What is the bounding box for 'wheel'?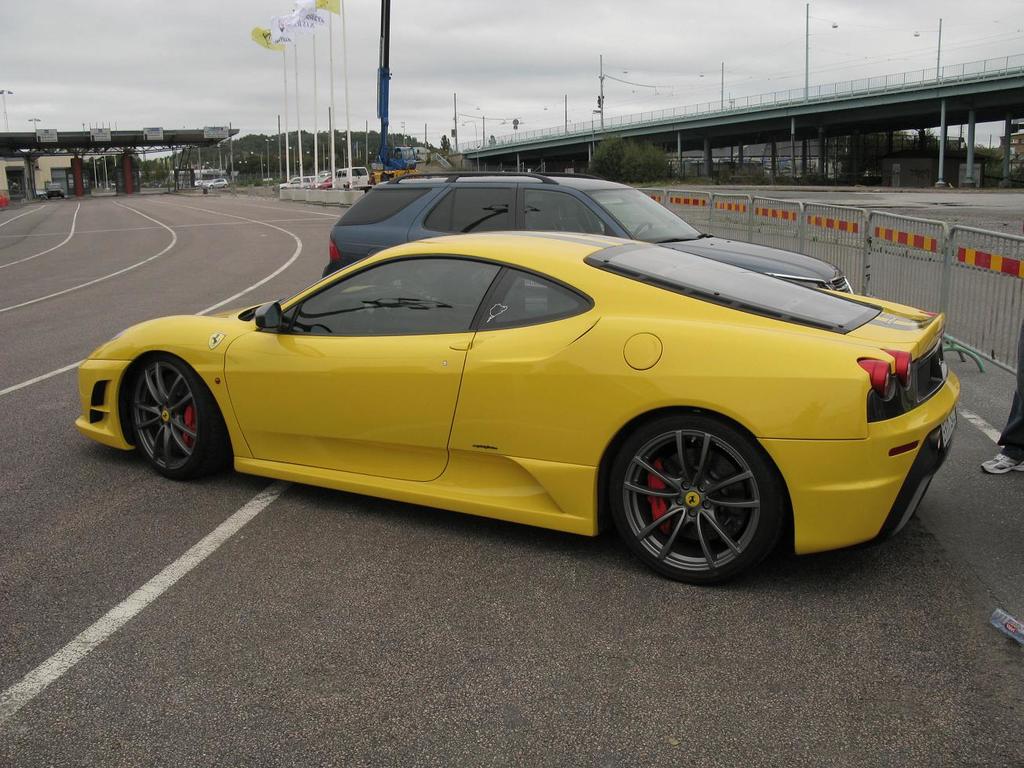
<box>223,183,227,188</box>.
